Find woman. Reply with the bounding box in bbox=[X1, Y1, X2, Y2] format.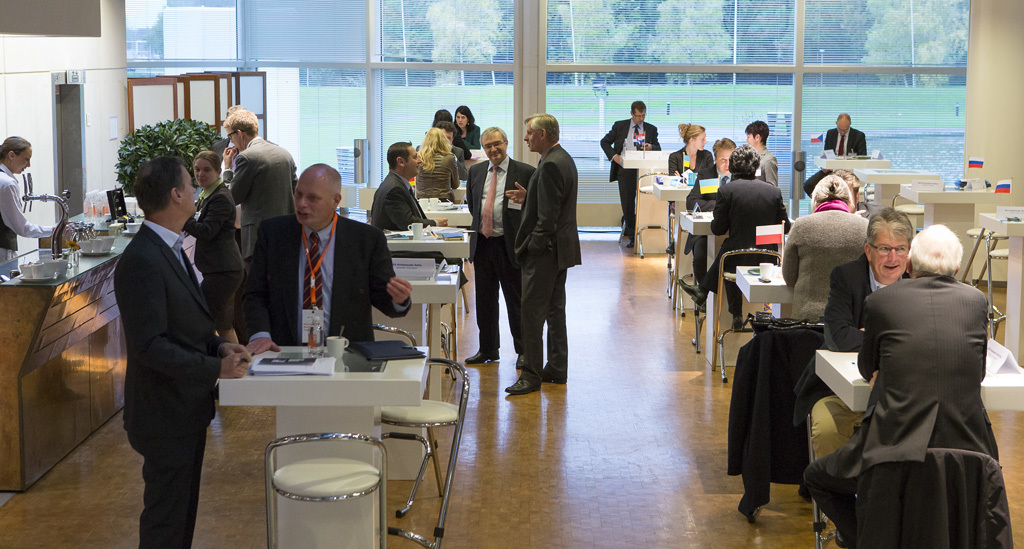
bbox=[187, 152, 246, 348].
